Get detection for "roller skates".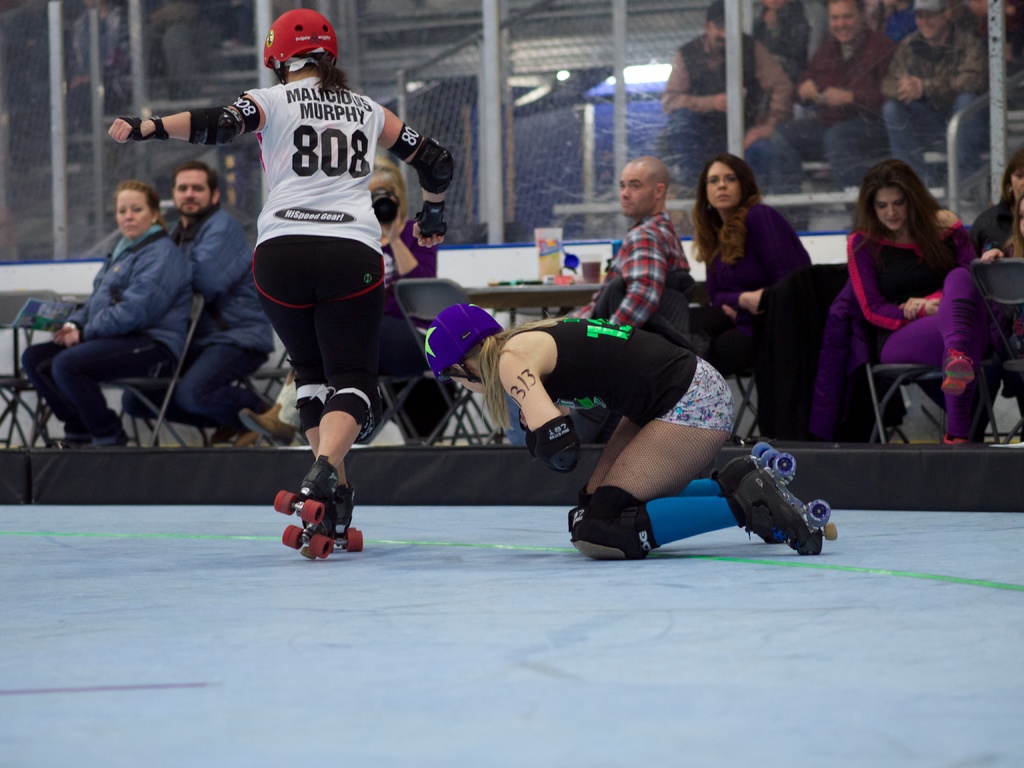
Detection: [x1=714, y1=440, x2=781, y2=548].
